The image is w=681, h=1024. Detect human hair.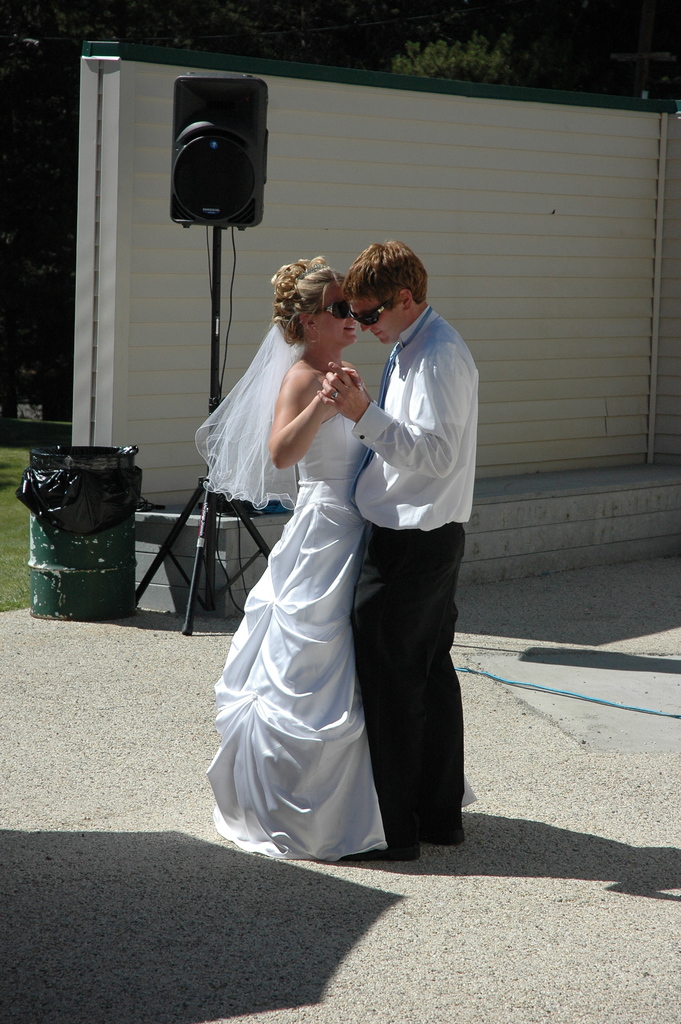
Detection: rect(341, 243, 435, 311).
